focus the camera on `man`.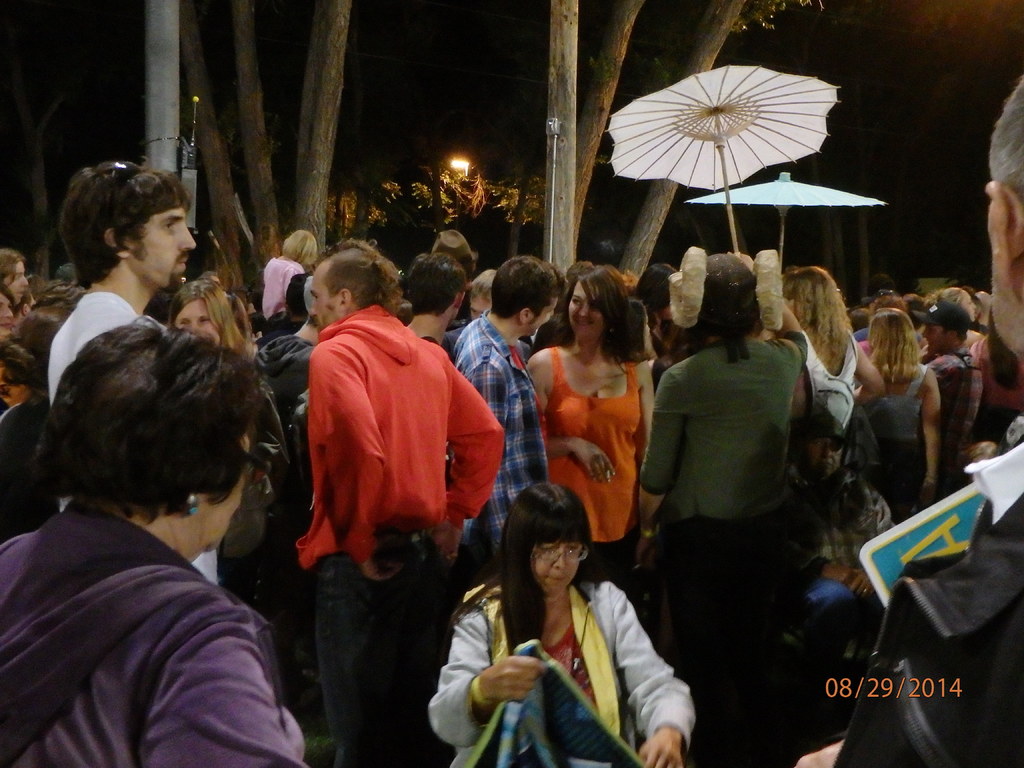
Focus region: [x1=915, y1=298, x2=989, y2=474].
